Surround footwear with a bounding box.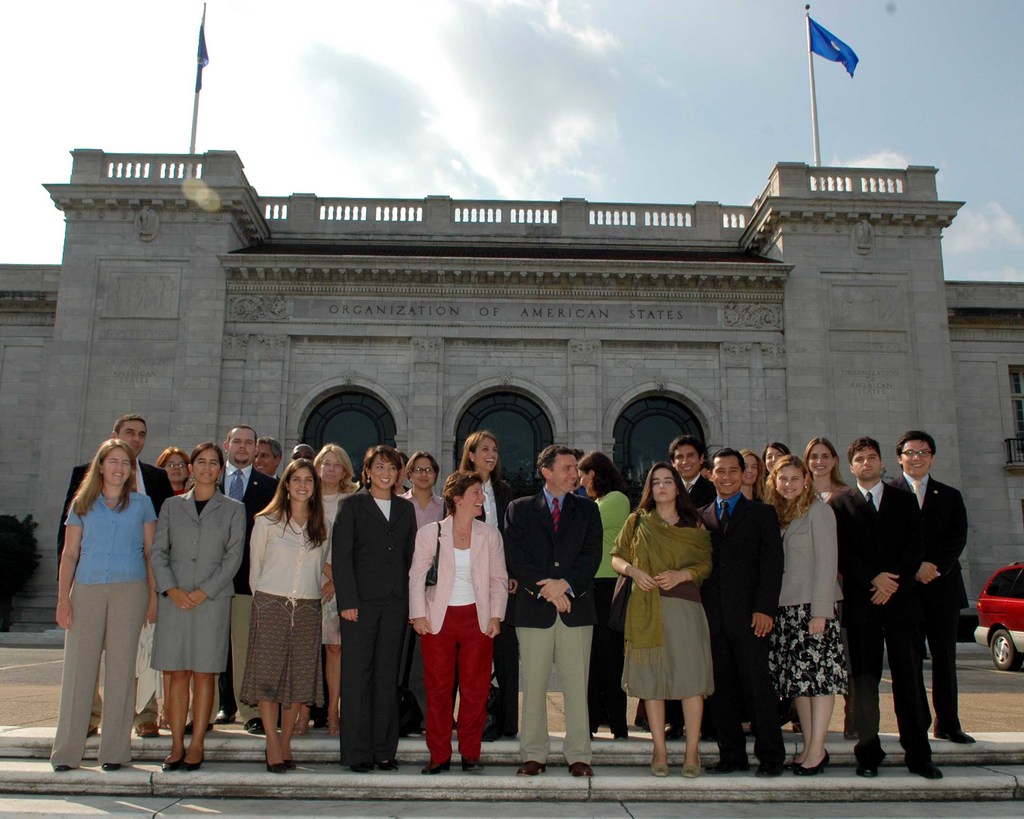
crop(906, 770, 944, 780).
